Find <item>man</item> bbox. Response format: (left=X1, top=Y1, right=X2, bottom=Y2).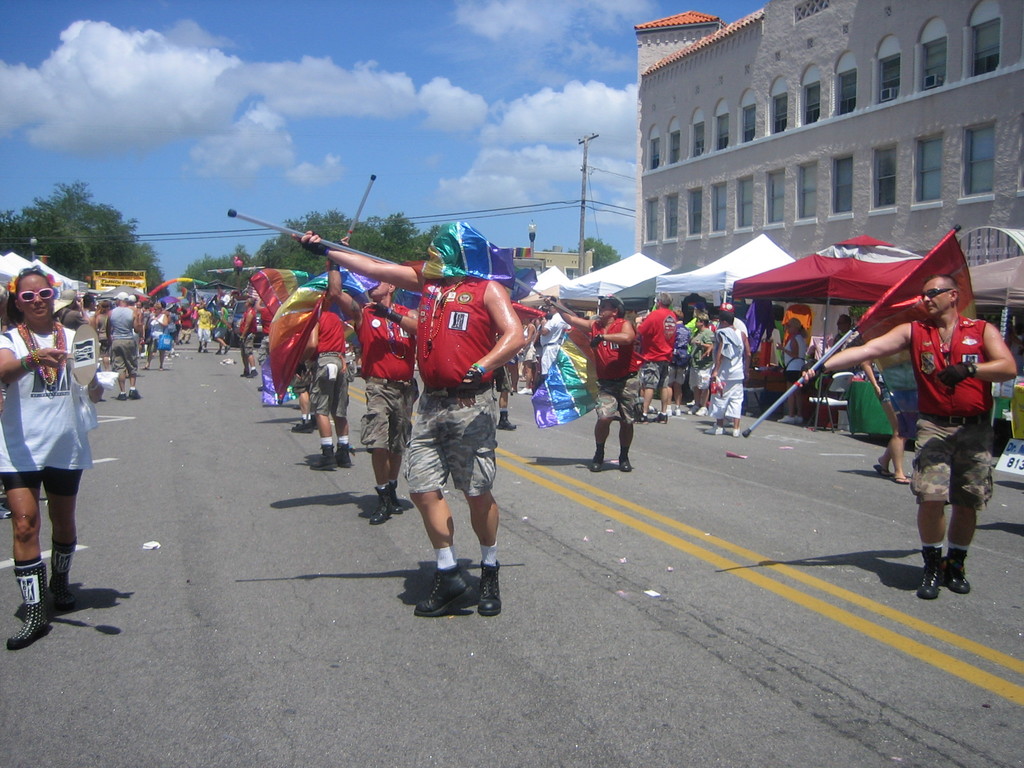
(left=290, top=360, right=319, bottom=434).
